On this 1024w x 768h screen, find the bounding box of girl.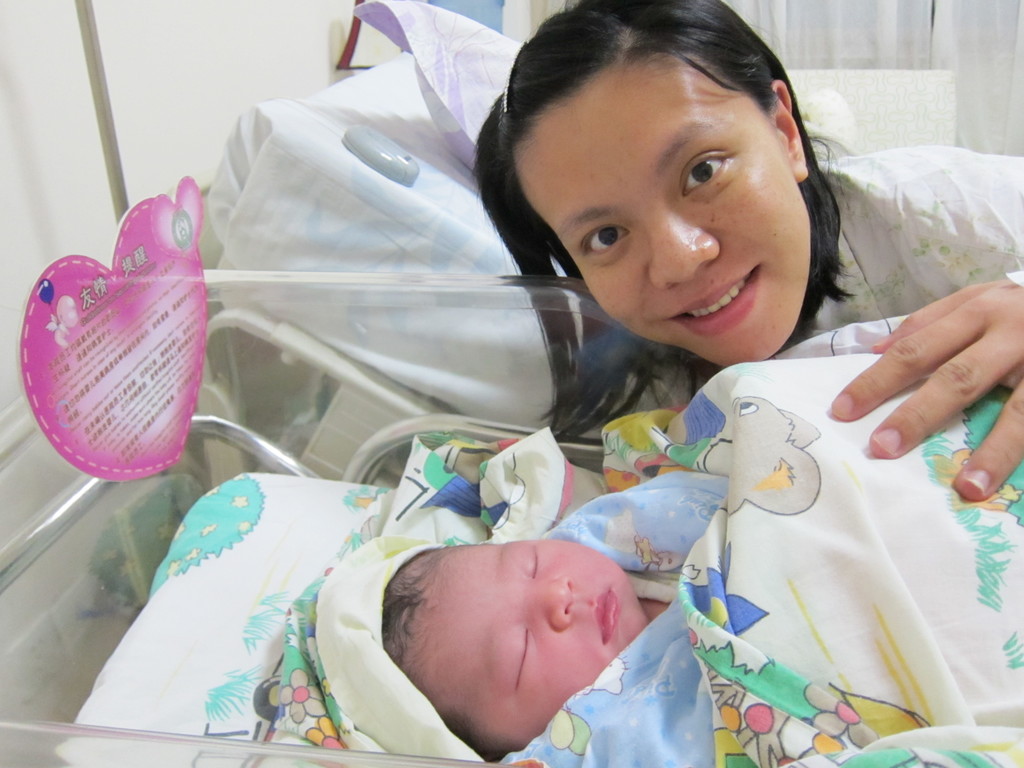
Bounding box: BBox(469, 0, 1023, 501).
